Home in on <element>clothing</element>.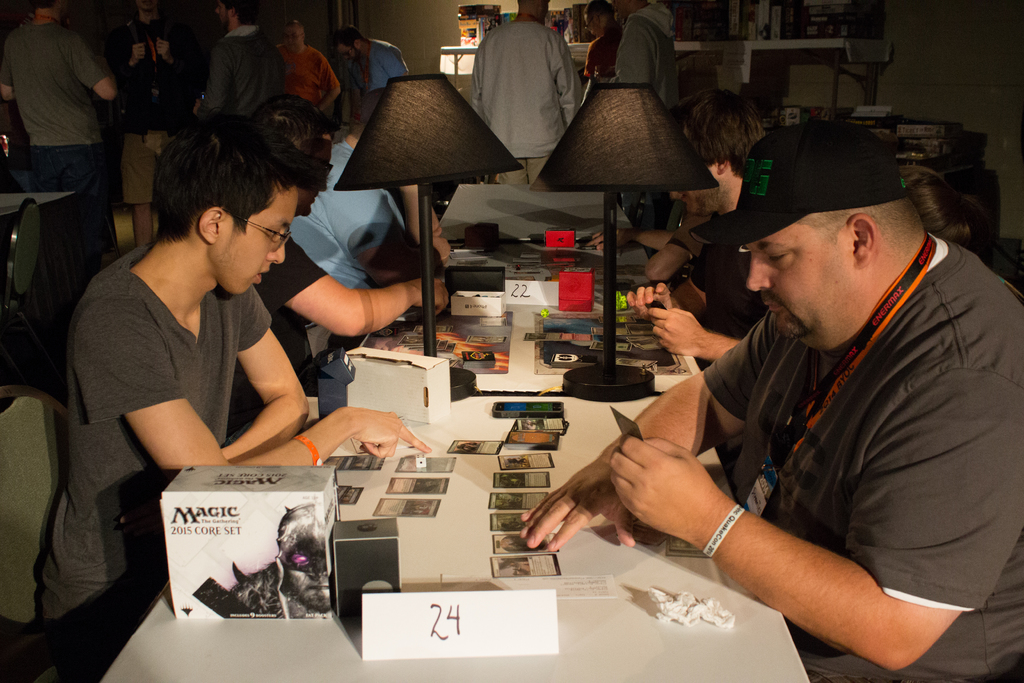
Homed in at (x1=114, y1=17, x2=198, y2=199).
